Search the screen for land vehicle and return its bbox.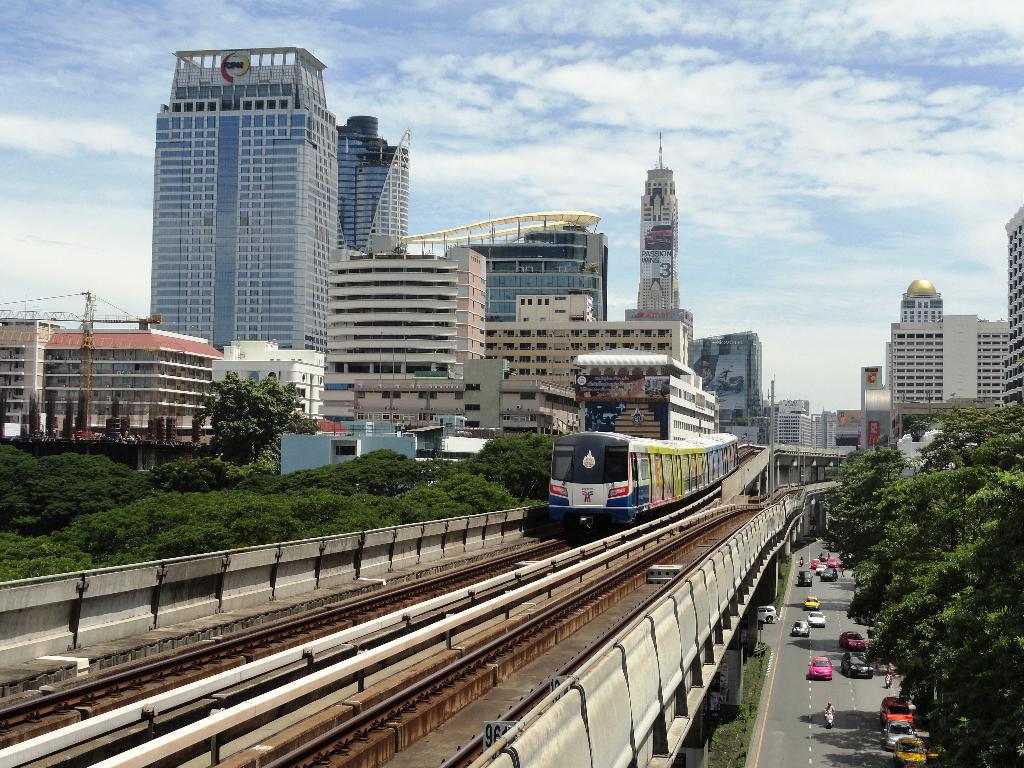
Found: l=884, t=717, r=915, b=750.
